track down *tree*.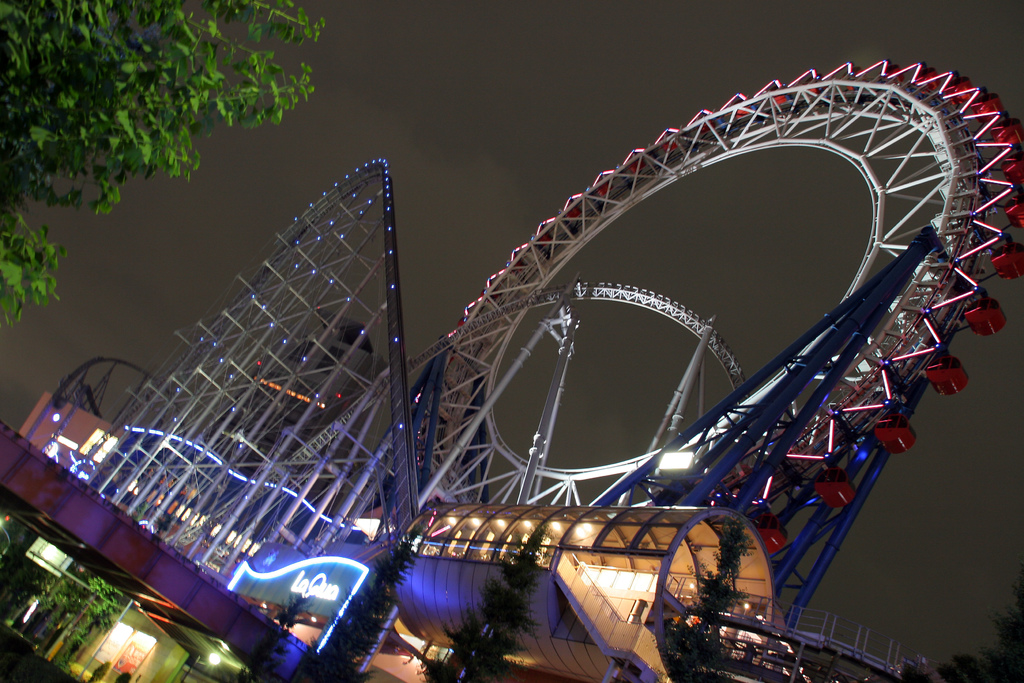
Tracked to x1=651, y1=511, x2=746, y2=682.
